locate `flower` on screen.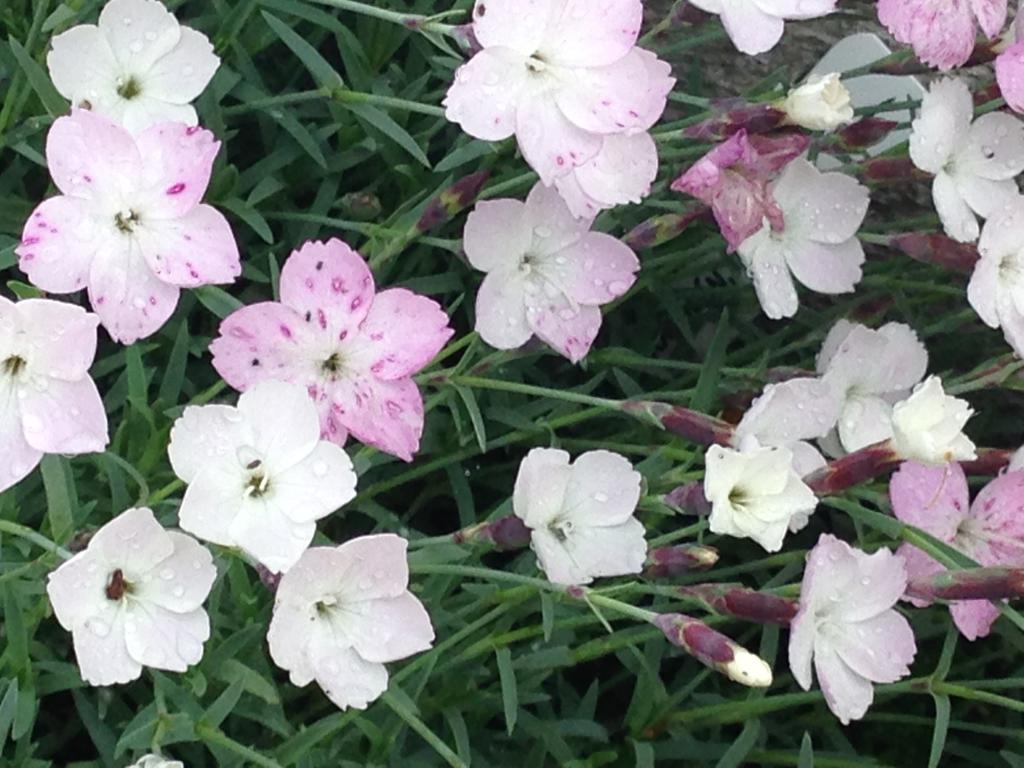
On screen at x1=122 y1=750 x2=184 y2=767.
